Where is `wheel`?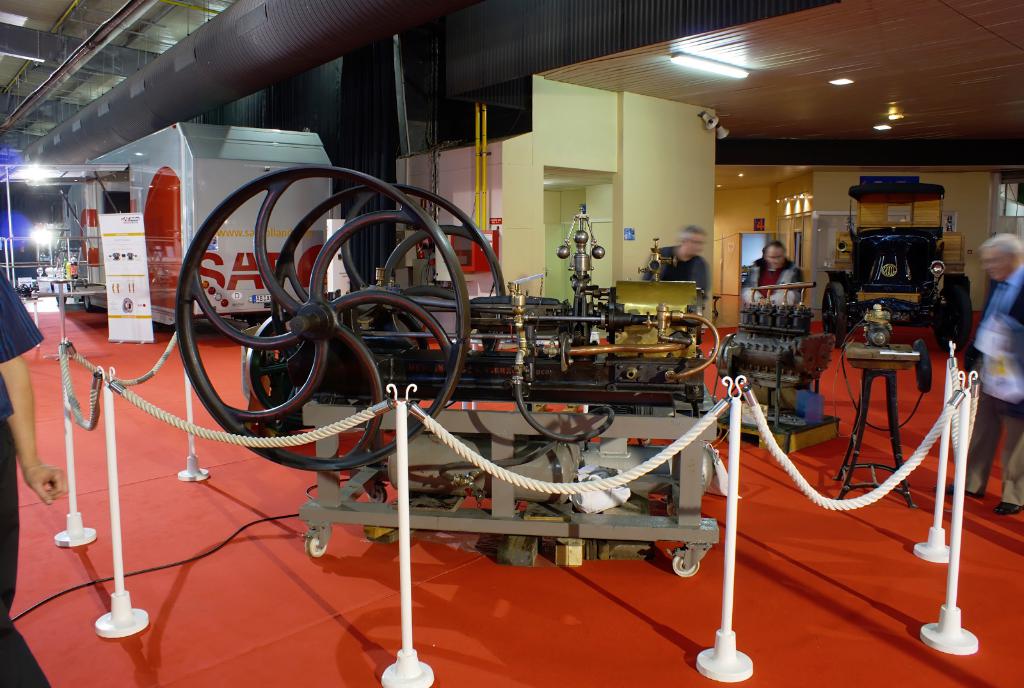
[x1=278, y1=188, x2=513, y2=381].
